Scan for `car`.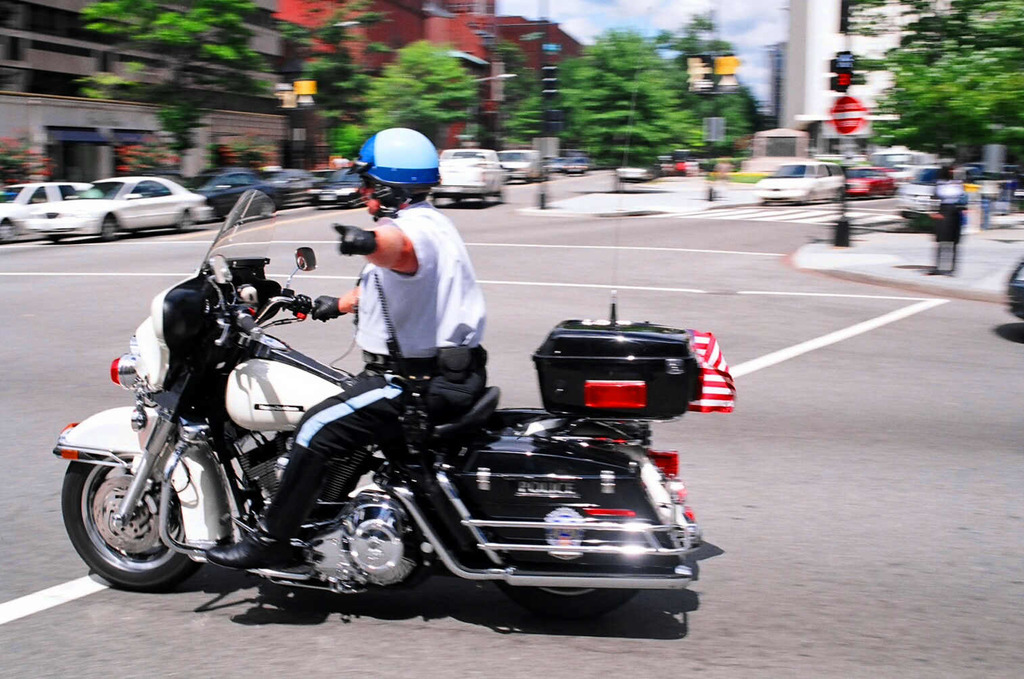
Scan result: l=1006, t=257, r=1023, b=320.
